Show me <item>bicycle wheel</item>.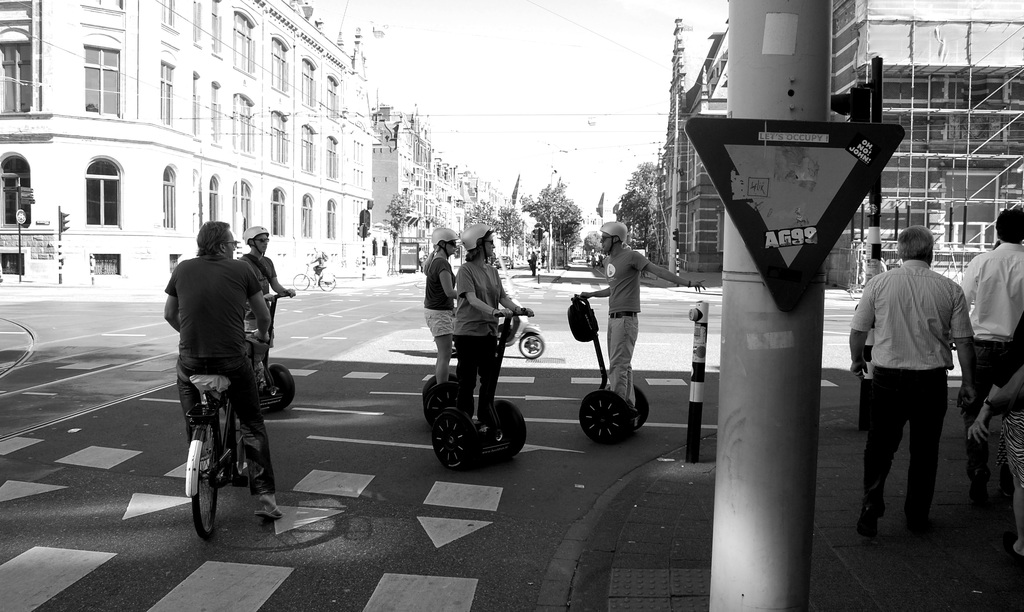
<item>bicycle wheel</item> is here: <bbox>317, 274, 335, 293</bbox>.
